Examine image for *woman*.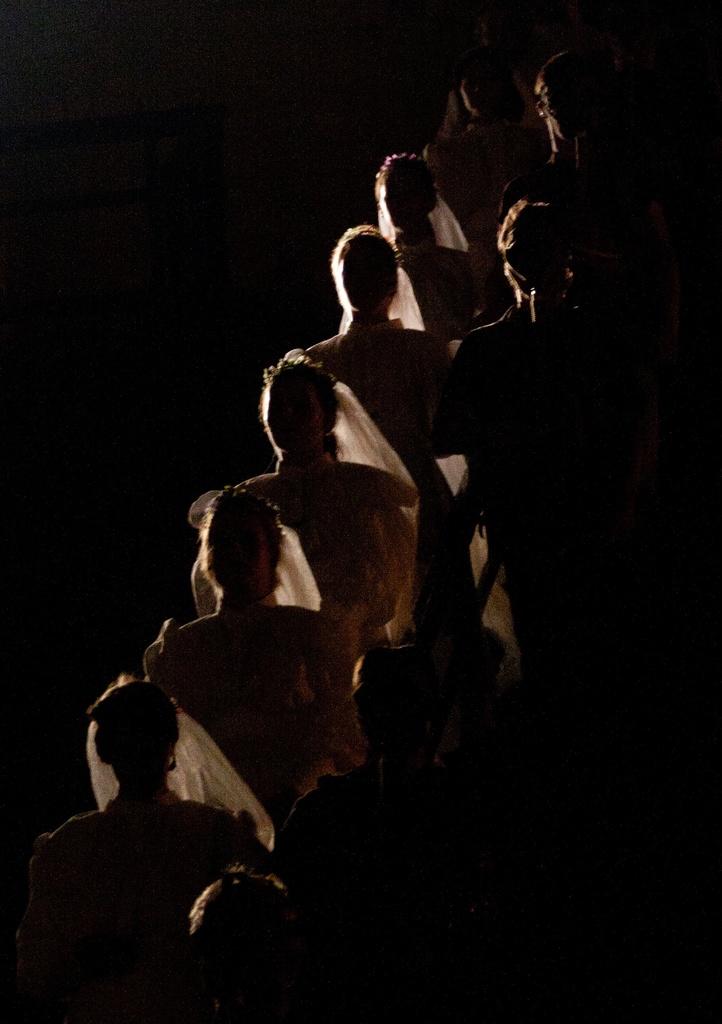
Examination result: {"x1": 1, "y1": 666, "x2": 282, "y2": 1020}.
